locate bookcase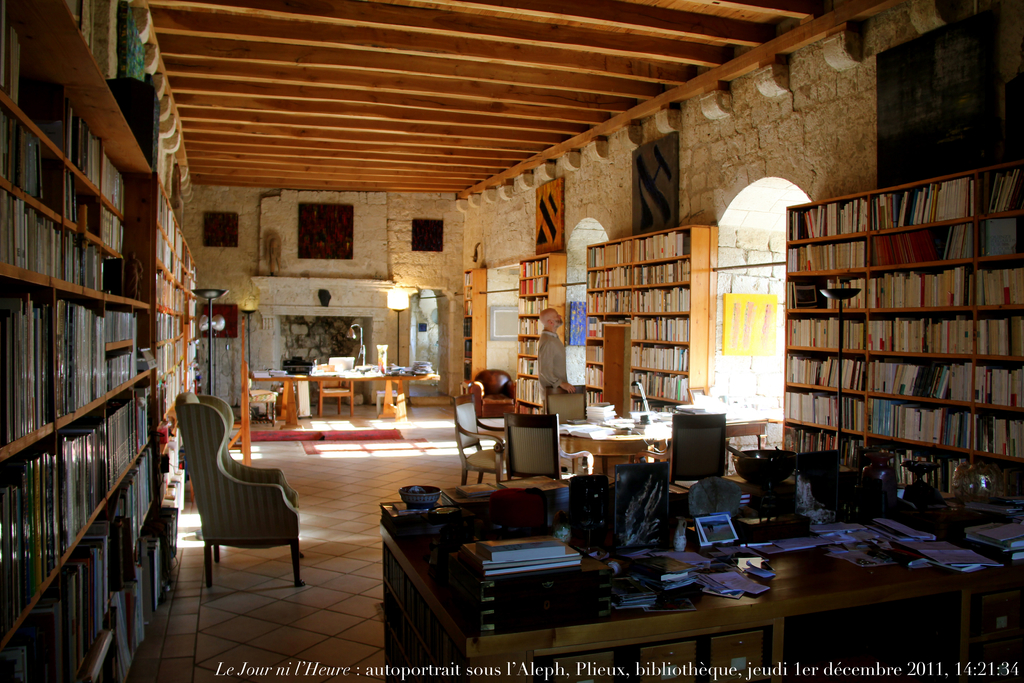
0/0/203/682
